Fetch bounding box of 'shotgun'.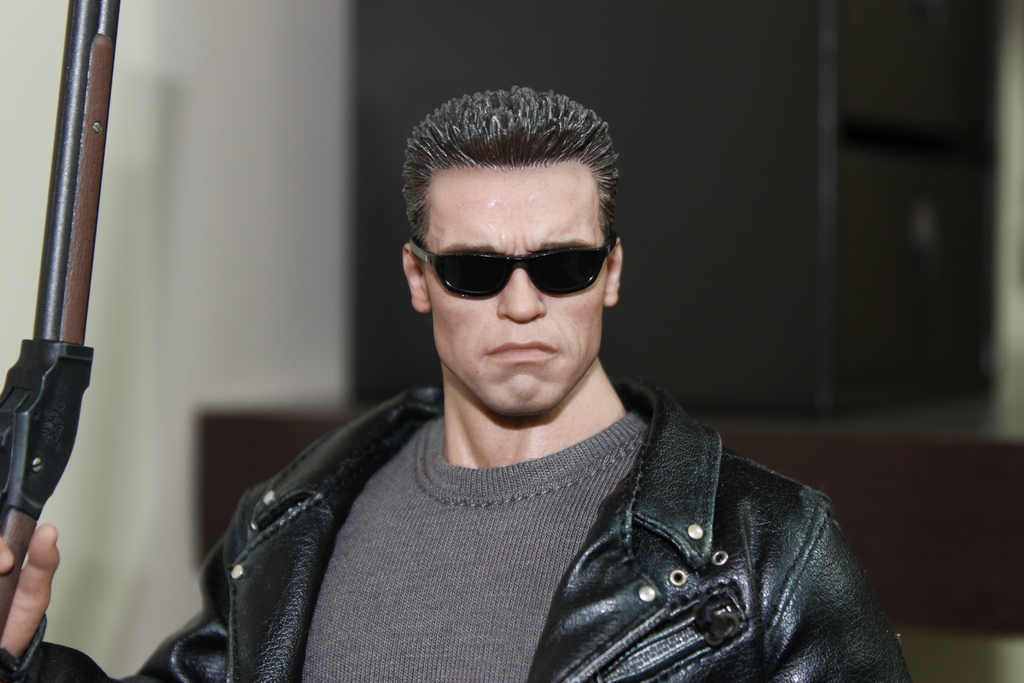
Bbox: pyautogui.locateOnScreen(6, 1, 164, 618).
